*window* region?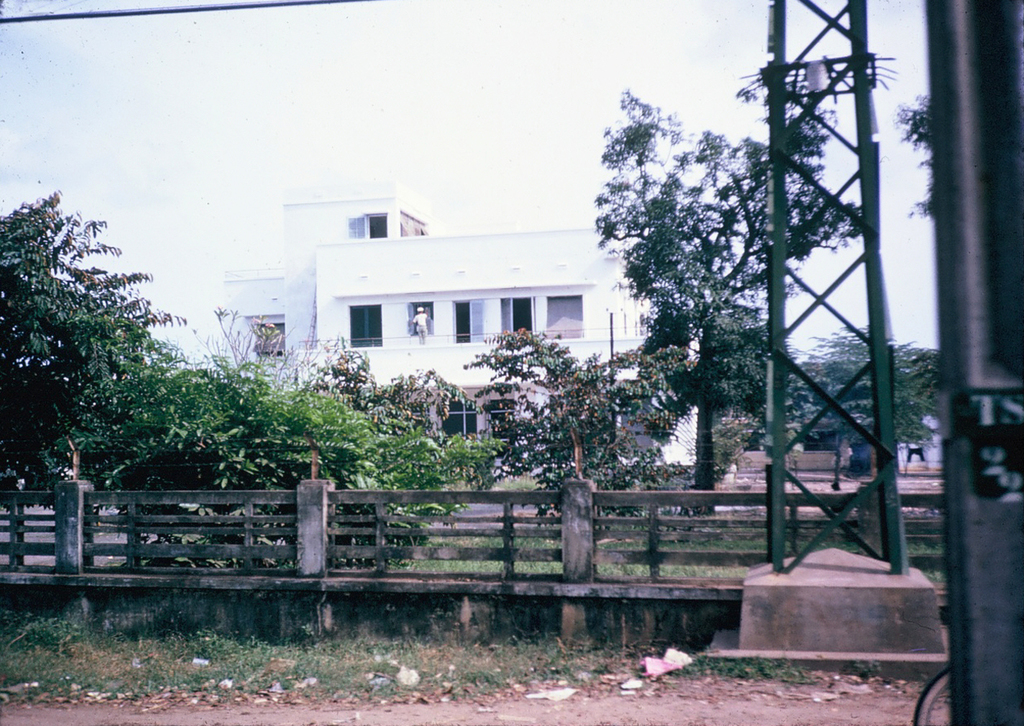
(x1=414, y1=303, x2=436, y2=331)
